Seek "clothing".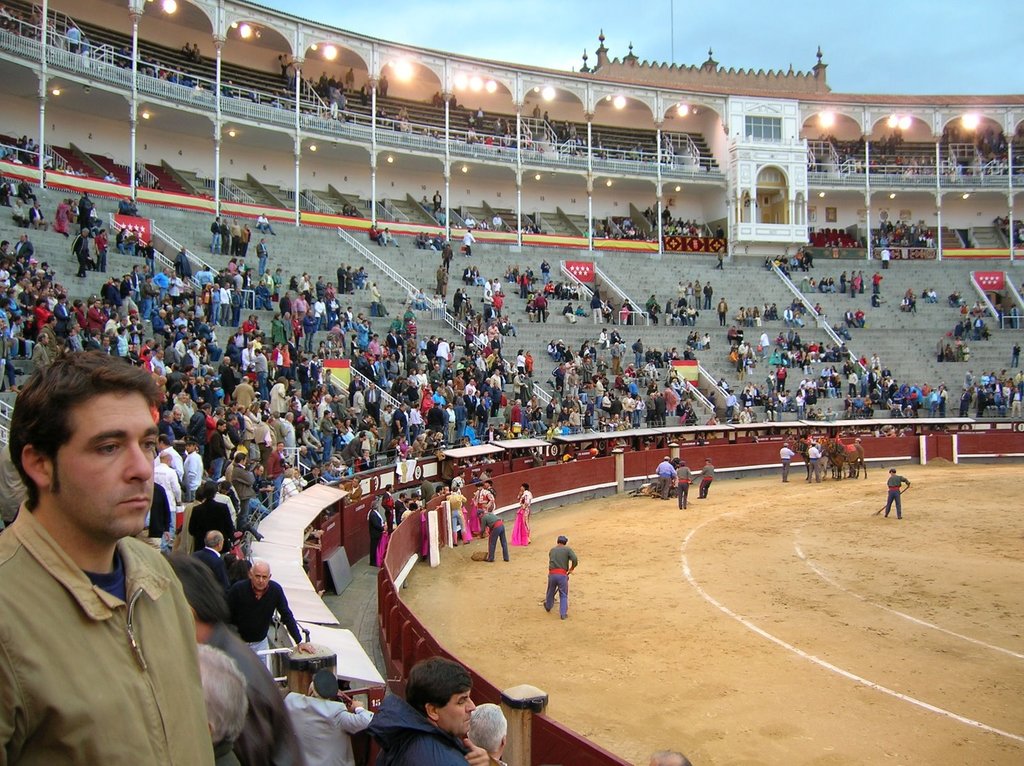
(16,183,35,203).
